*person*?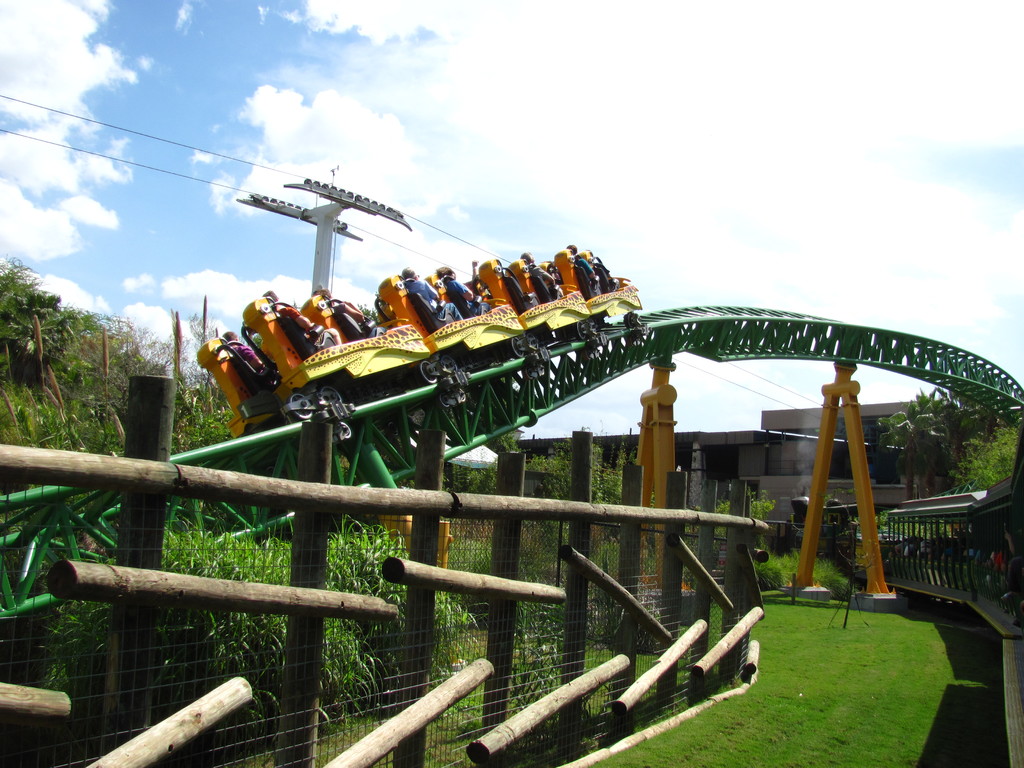
l=439, t=268, r=493, b=319
